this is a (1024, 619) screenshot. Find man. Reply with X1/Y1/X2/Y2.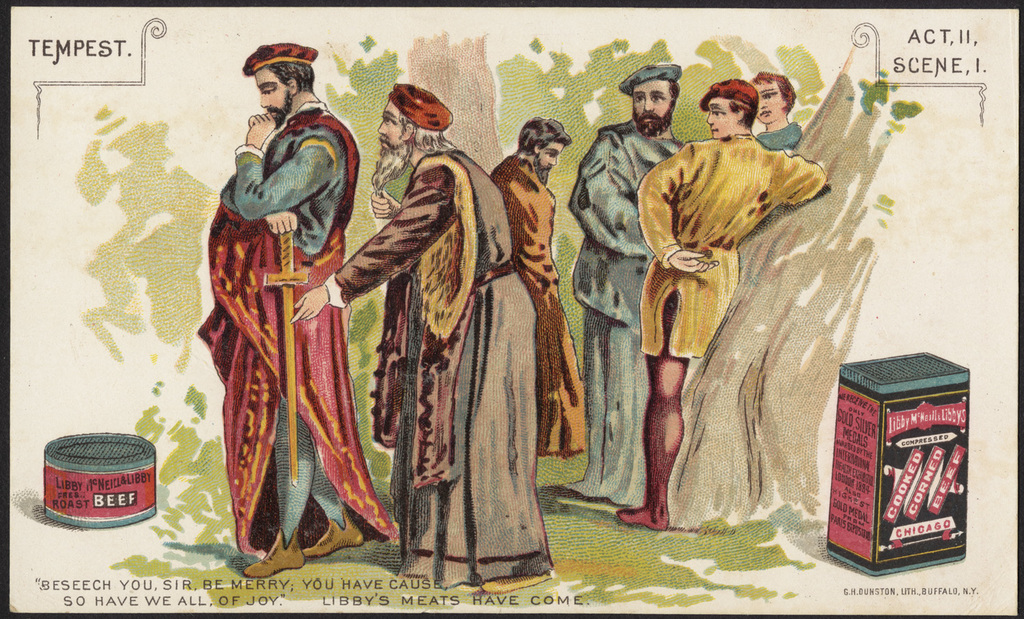
569/68/681/506.
